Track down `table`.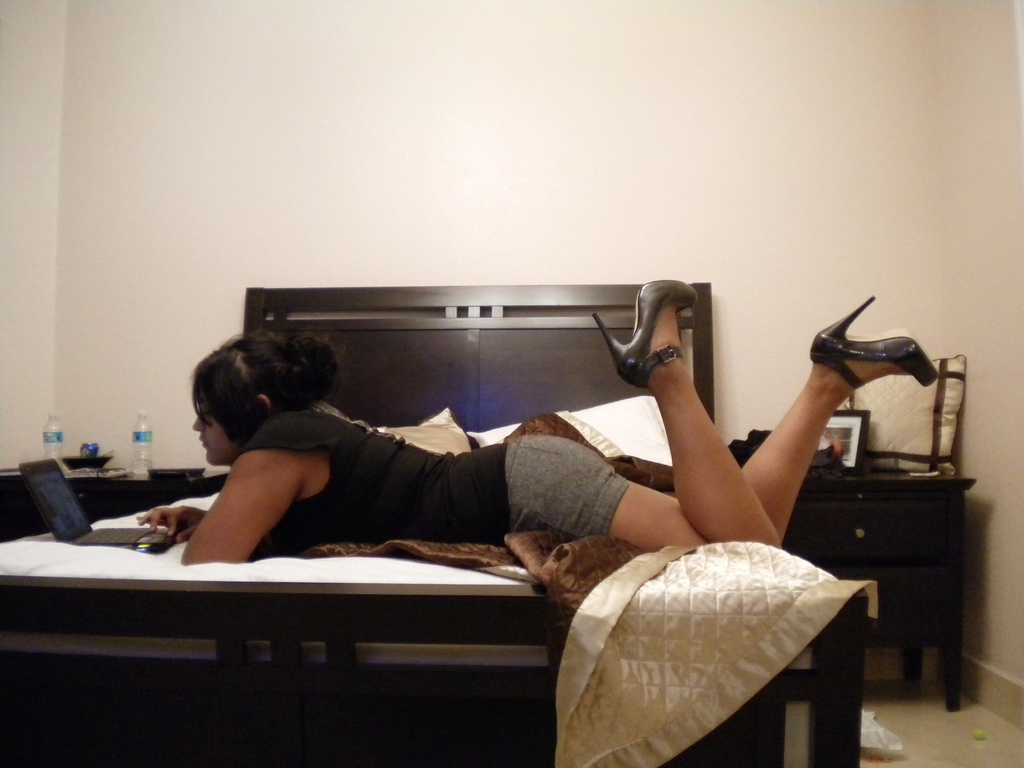
Tracked to detection(737, 319, 1004, 741).
